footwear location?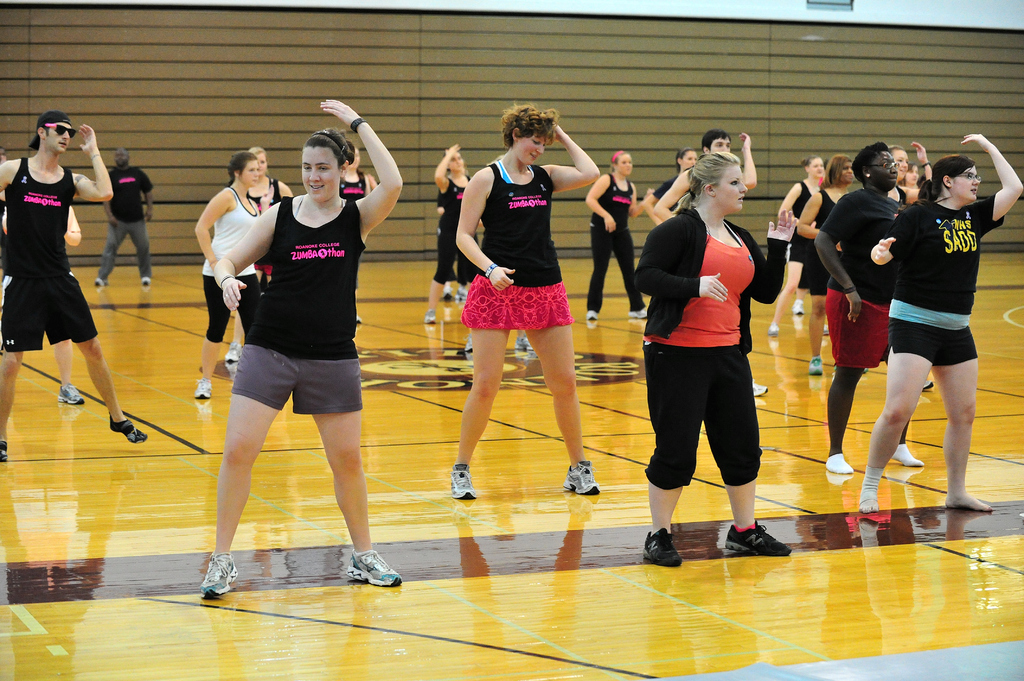
bbox=[628, 307, 646, 319]
